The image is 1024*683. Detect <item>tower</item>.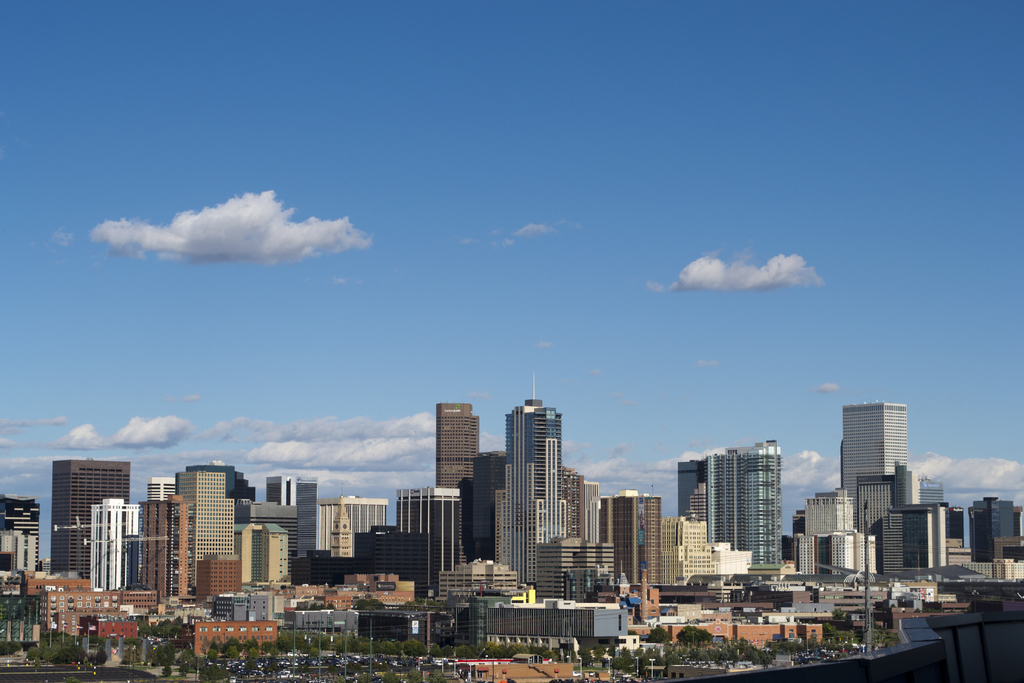
Detection: l=803, t=488, r=863, b=575.
